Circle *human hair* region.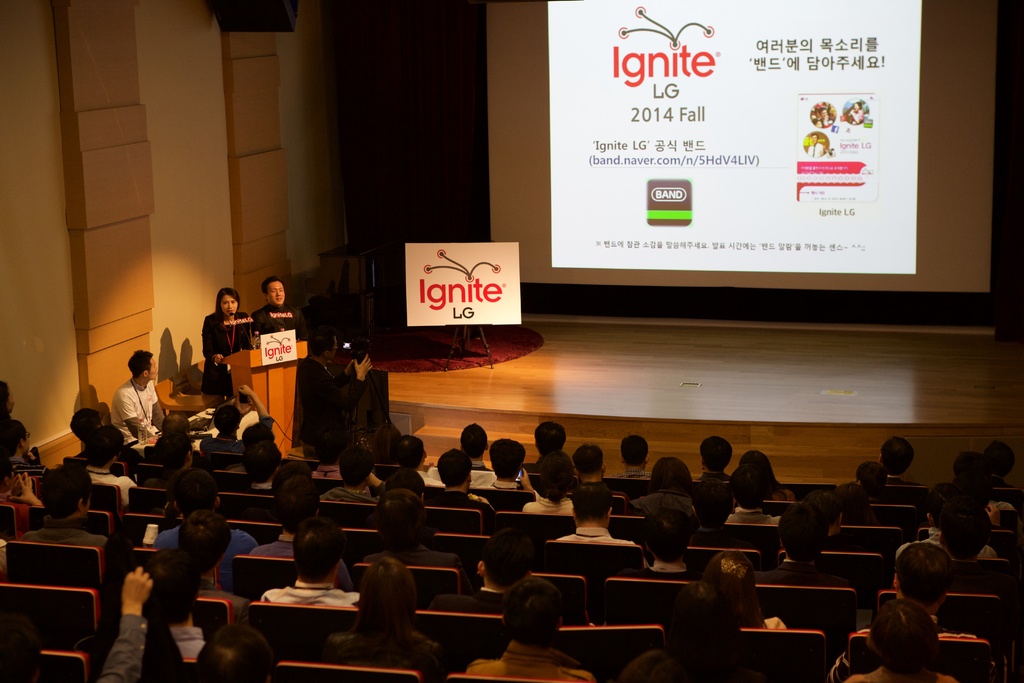
Region: left=776, top=502, right=833, bottom=563.
